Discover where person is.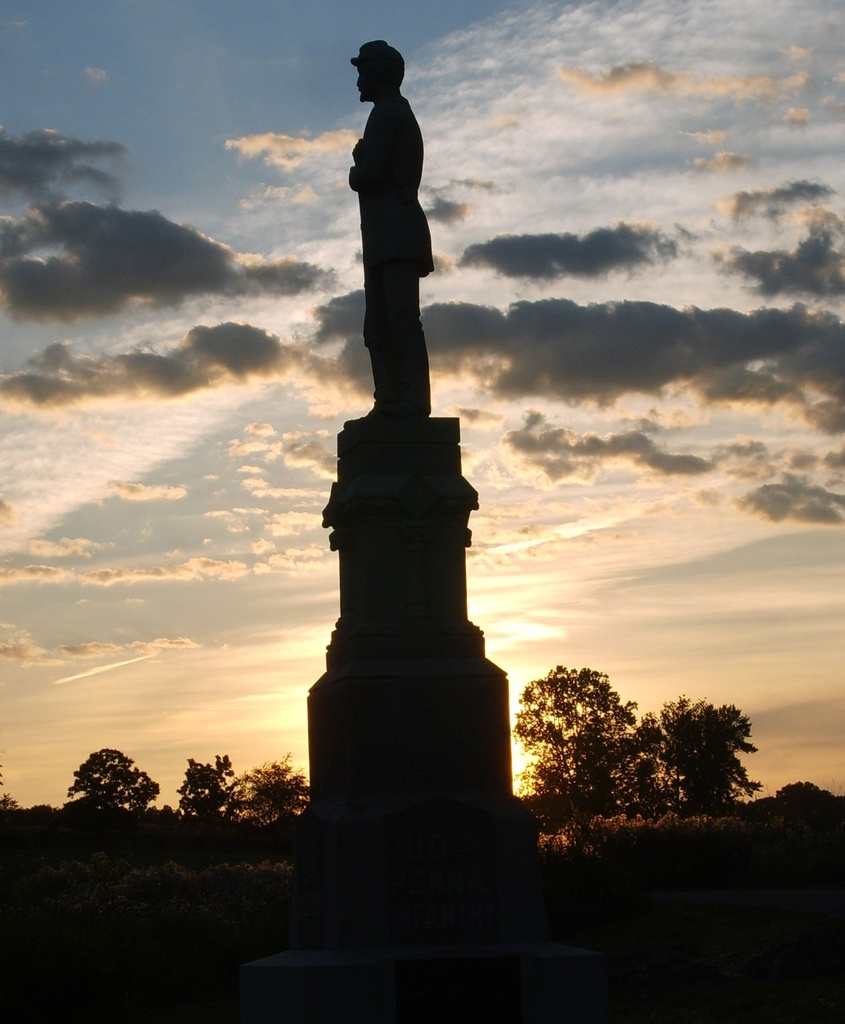
Discovered at <bbox>325, 35, 479, 497</bbox>.
